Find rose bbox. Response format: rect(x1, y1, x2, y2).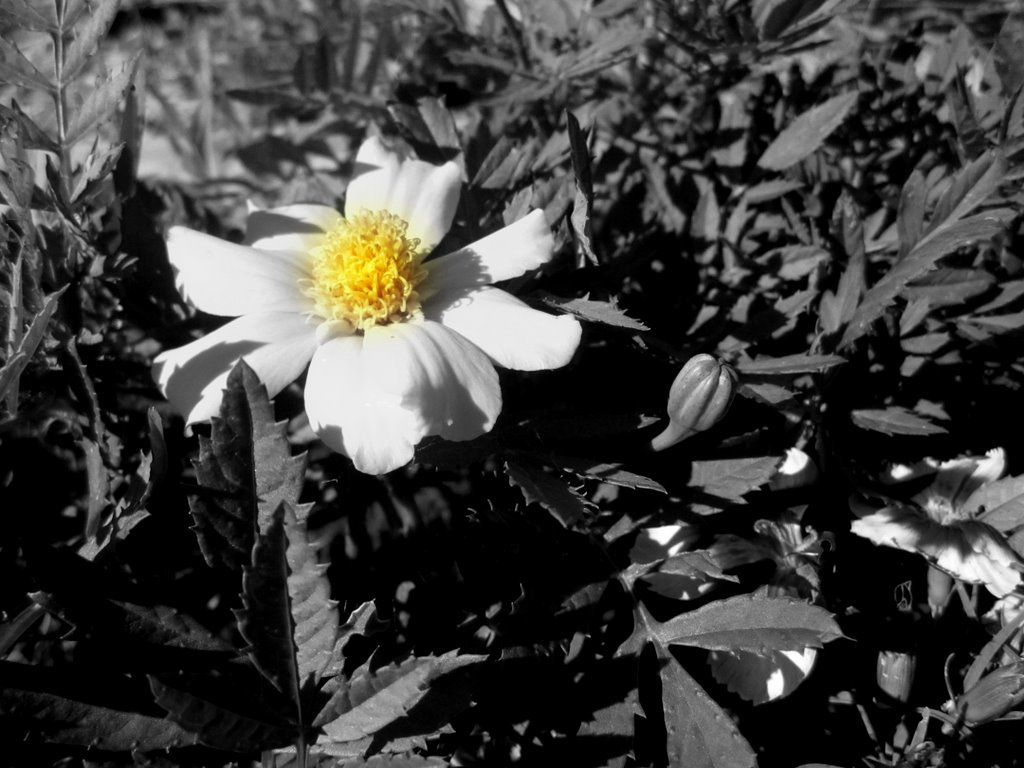
rect(153, 134, 583, 474).
